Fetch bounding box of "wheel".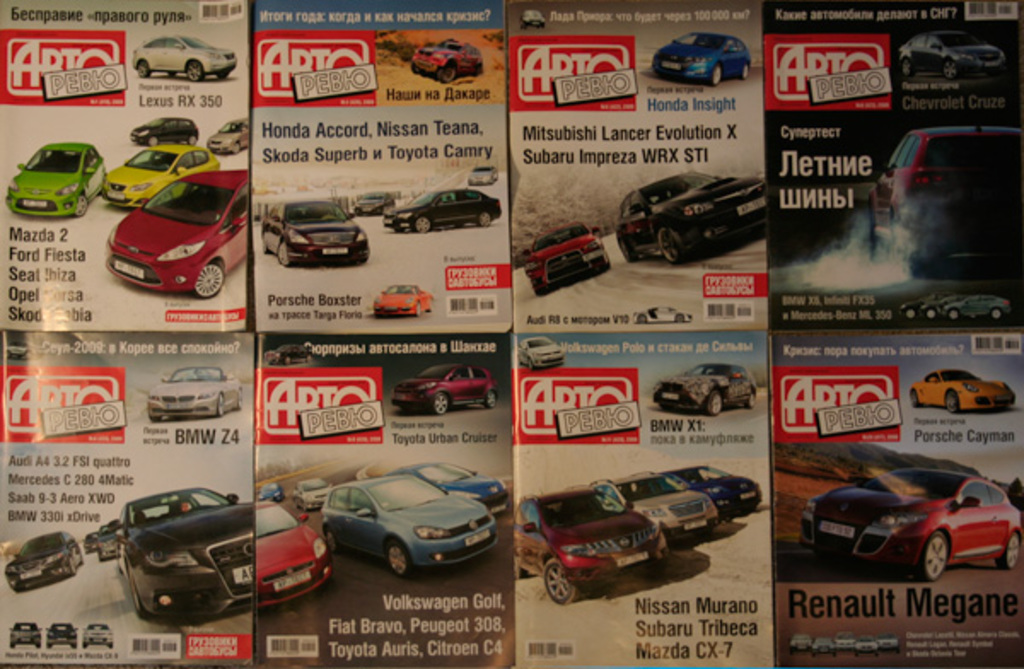
Bbox: detection(130, 580, 145, 620).
